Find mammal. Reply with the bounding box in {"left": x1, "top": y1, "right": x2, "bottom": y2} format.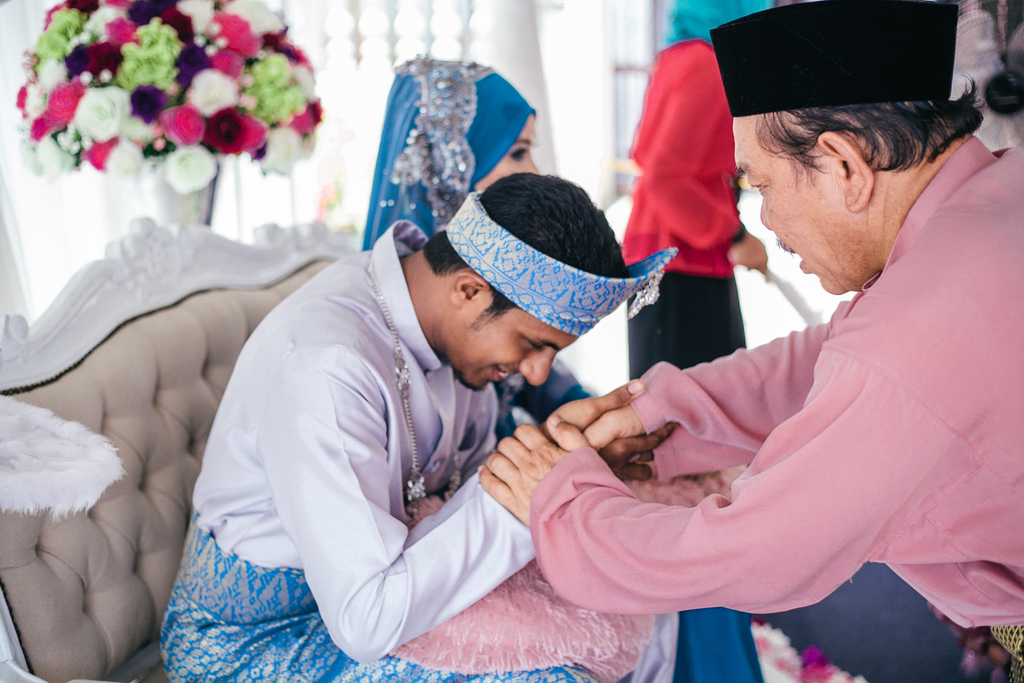
{"left": 154, "top": 173, "right": 675, "bottom": 682}.
